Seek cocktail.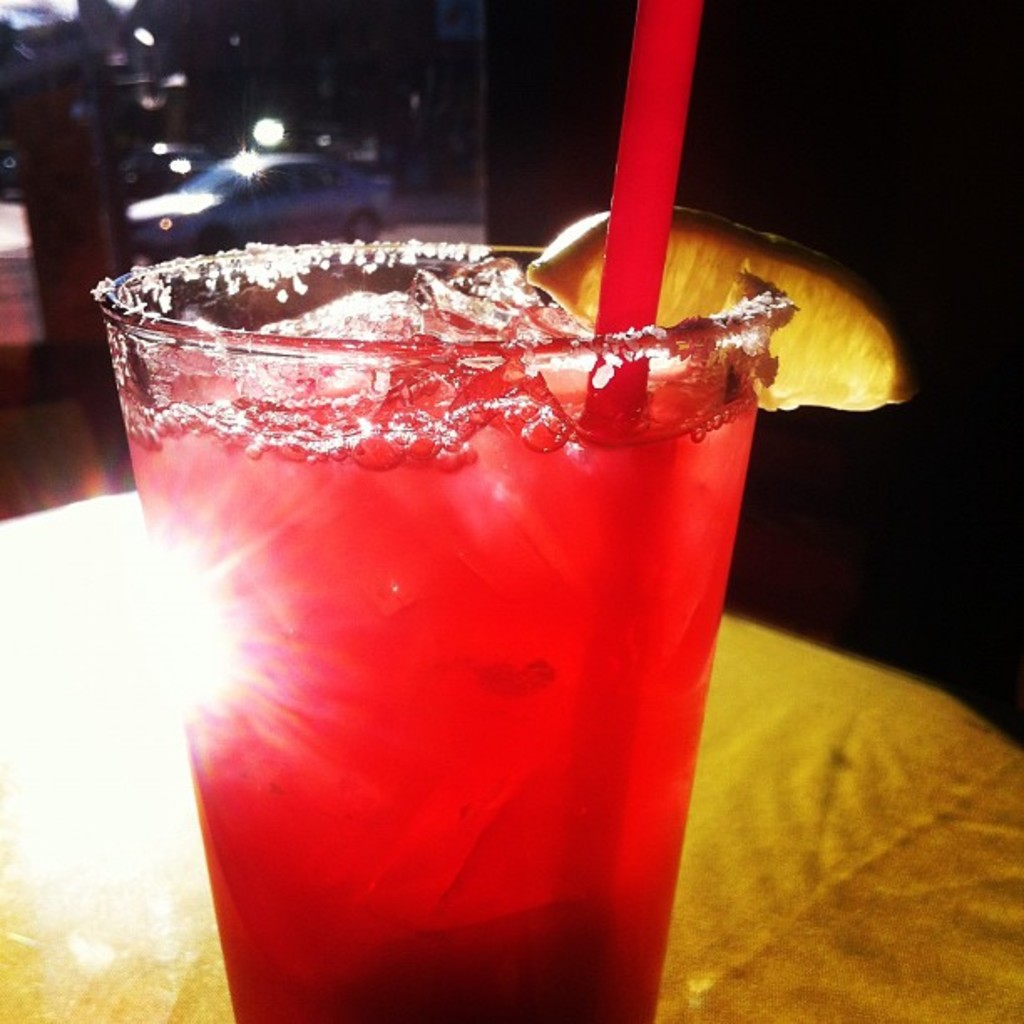
detection(90, 0, 910, 1022).
